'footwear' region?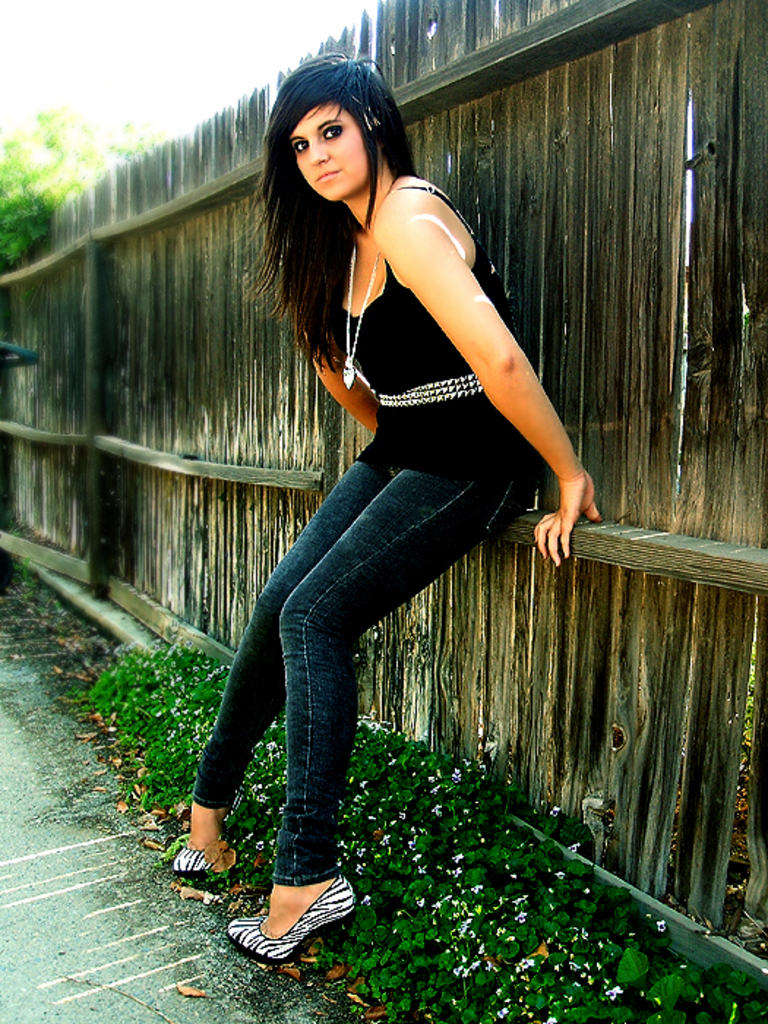
{"x1": 170, "y1": 846, "x2": 237, "y2": 876}
